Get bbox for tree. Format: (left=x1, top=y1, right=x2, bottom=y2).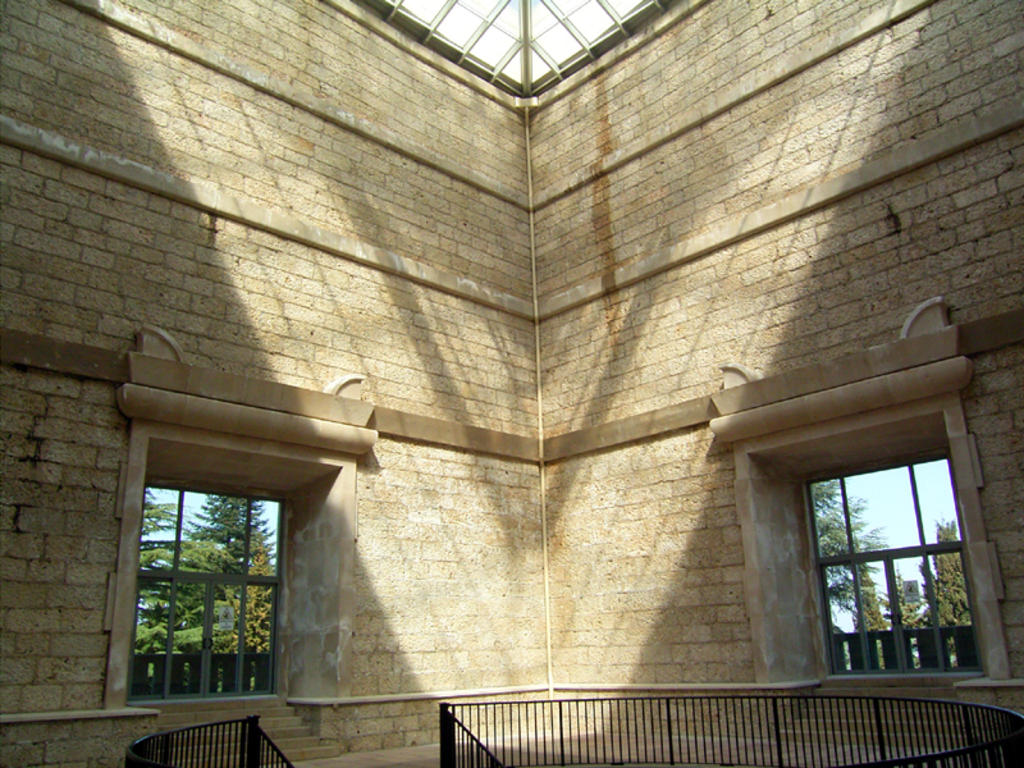
(left=805, top=476, right=902, bottom=612).
